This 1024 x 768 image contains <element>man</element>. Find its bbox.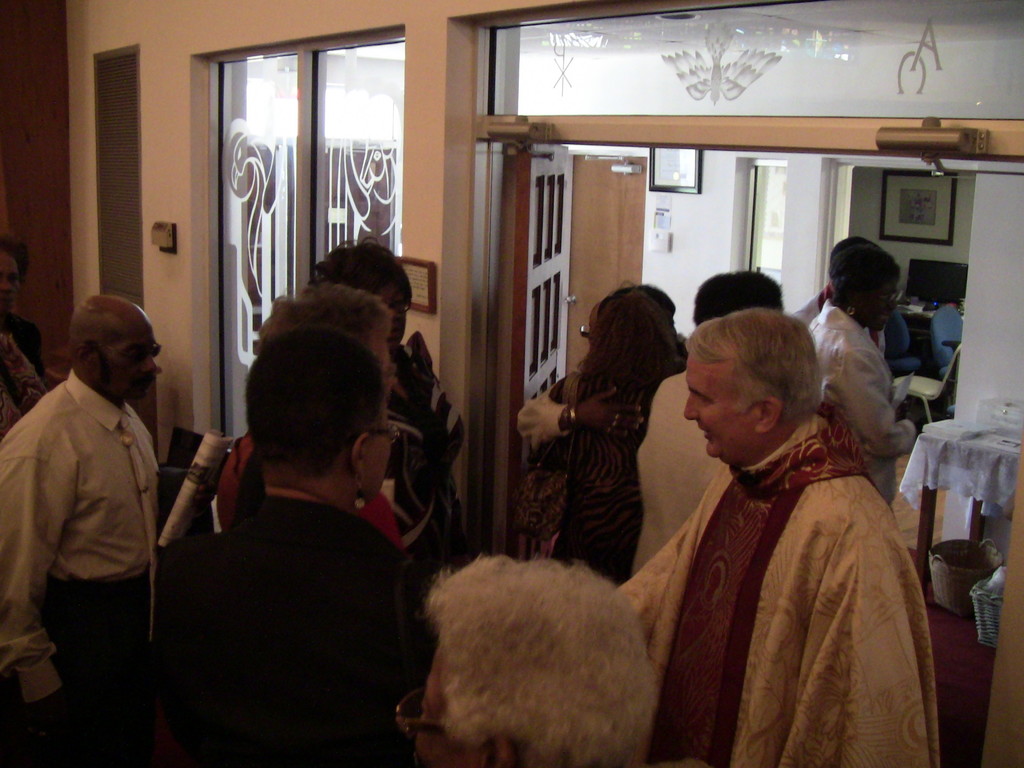
box(0, 241, 48, 450).
